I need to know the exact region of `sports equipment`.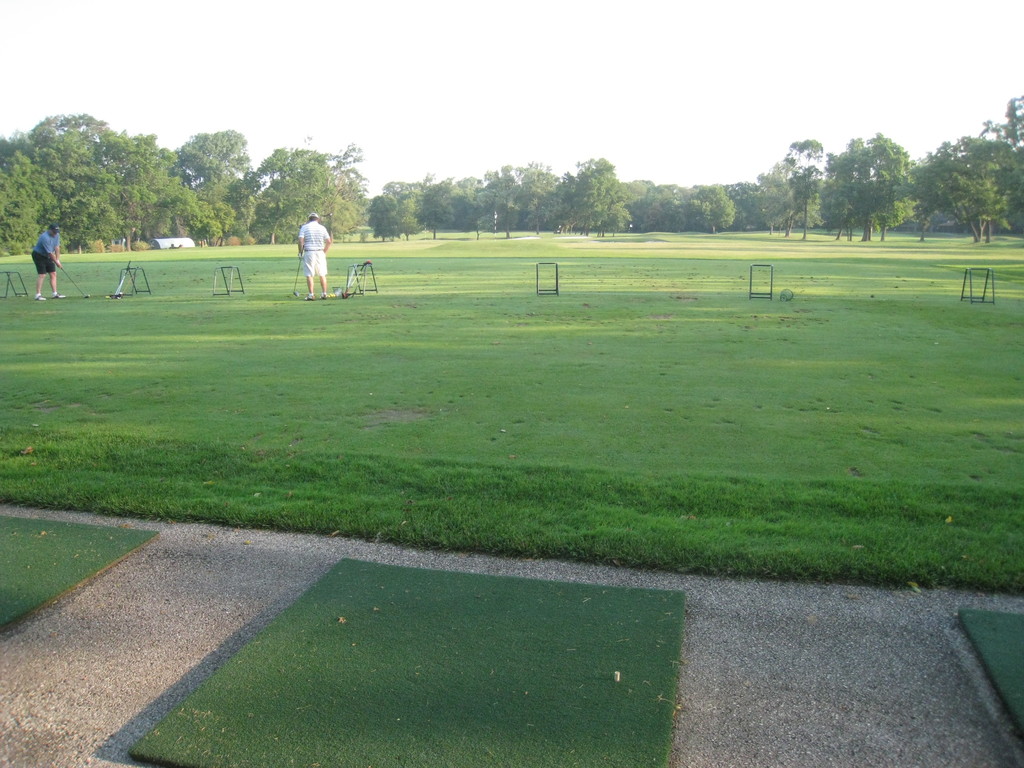
Region: detection(350, 262, 366, 298).
